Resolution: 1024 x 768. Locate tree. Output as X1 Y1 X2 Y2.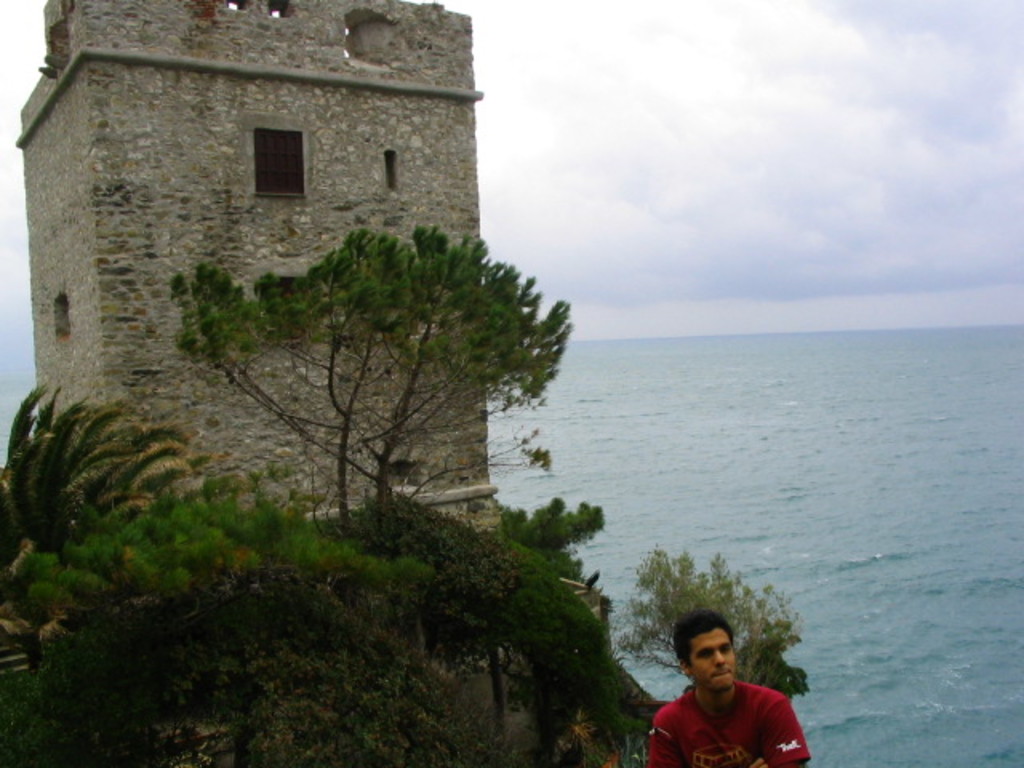
424 538 602 738.
